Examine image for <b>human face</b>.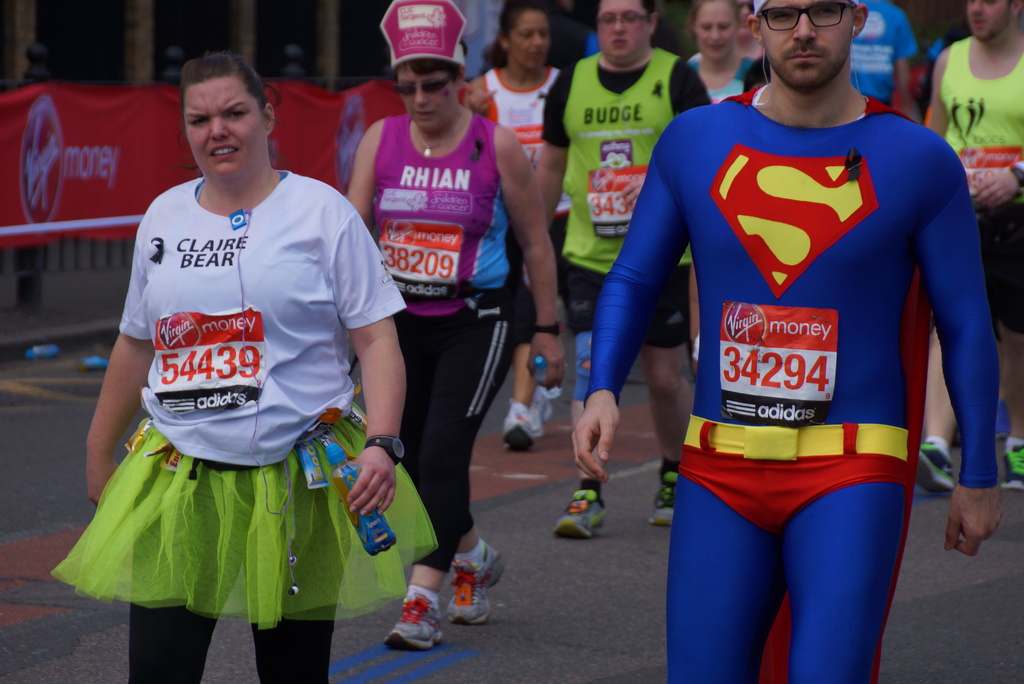
Examination result: (597, 0, 647, 58).
